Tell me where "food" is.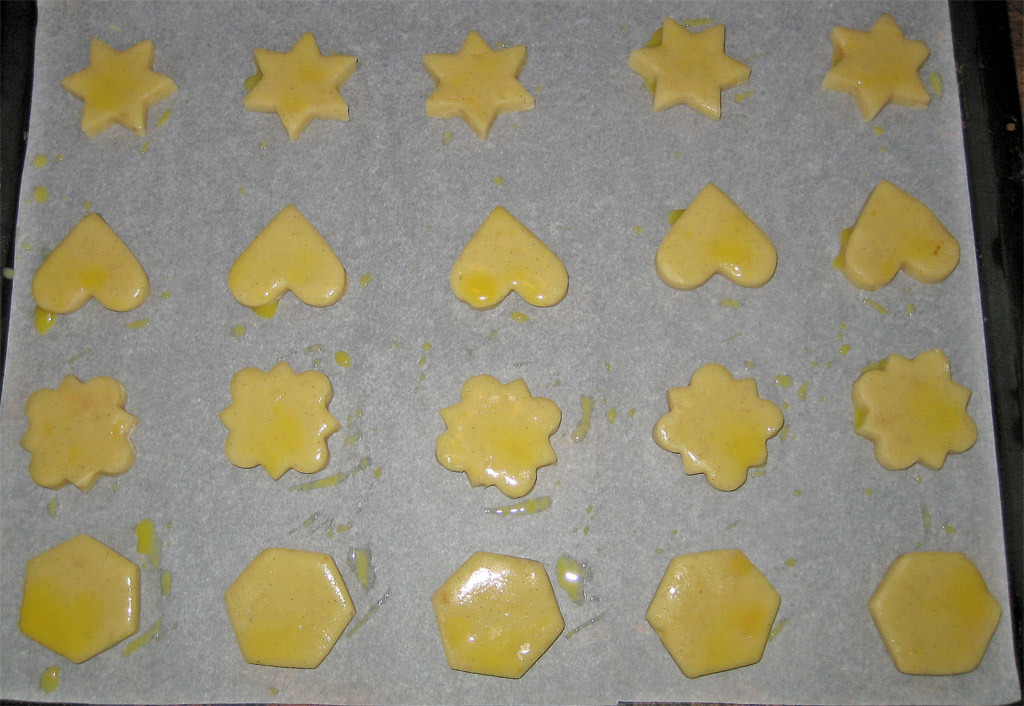
"food" is at 643 545 783 679.
